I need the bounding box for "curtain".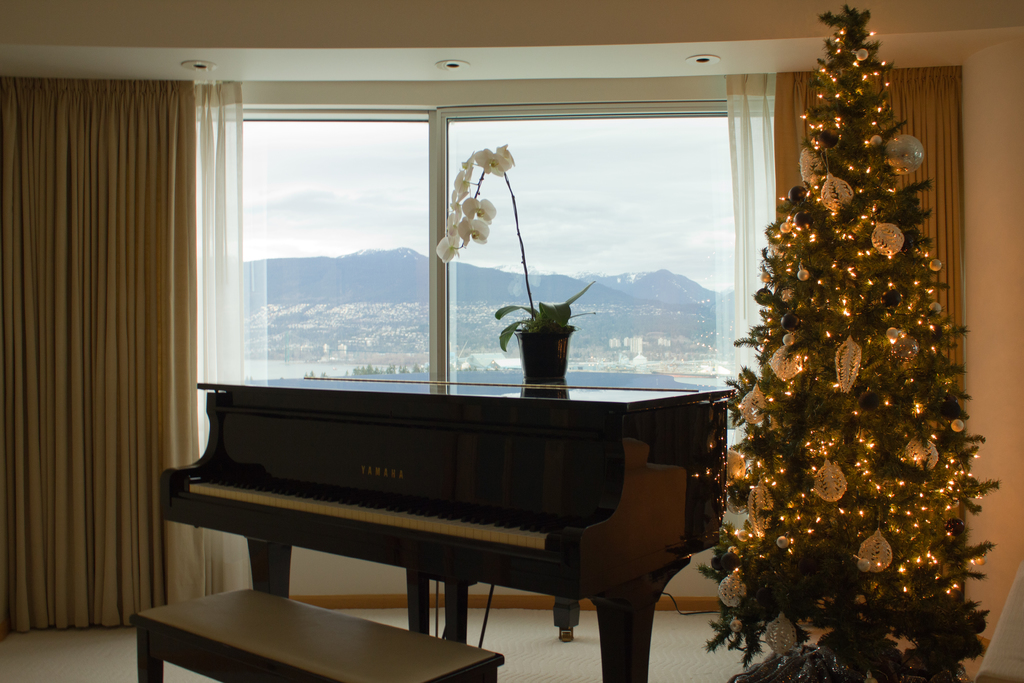
Here it is: <bbox>774, 74, 967, 439</bbox>.
